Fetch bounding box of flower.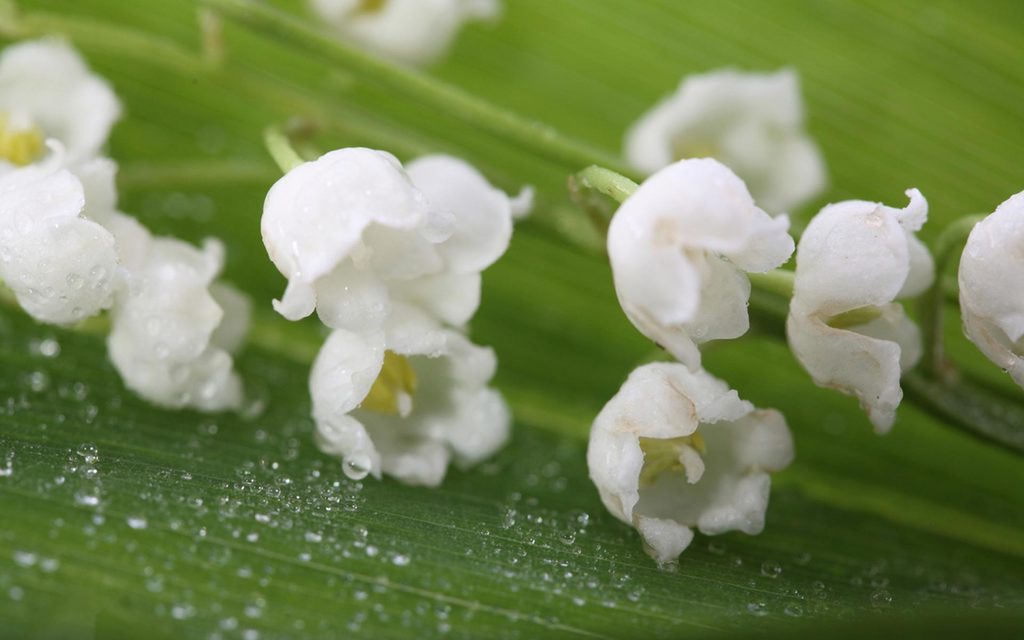
Bbox: box(0, 137, 147, 318).
